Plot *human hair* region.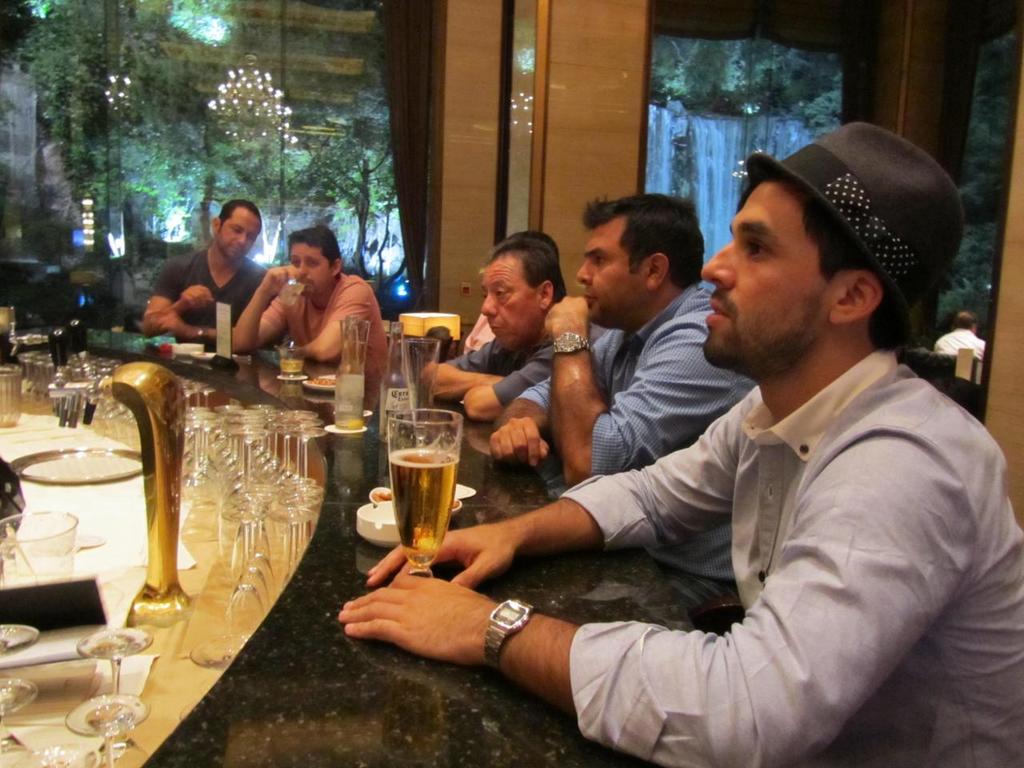
Plotted at Rect(741, 172, 906, 348).
